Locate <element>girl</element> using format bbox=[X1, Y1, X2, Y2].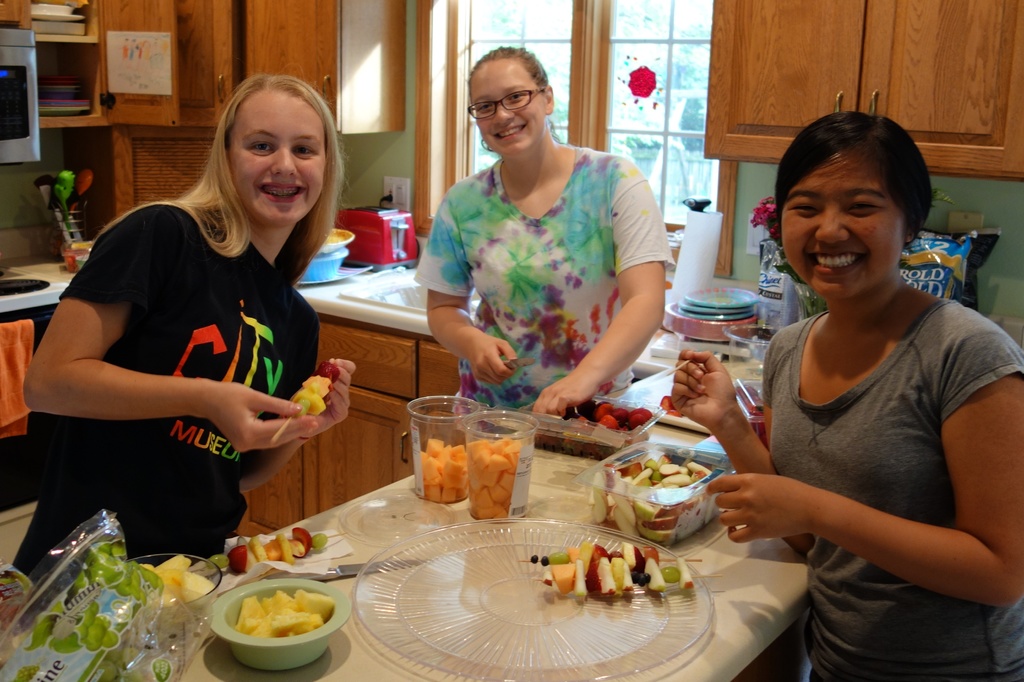
bbox=[417, 27, 673, 443].
